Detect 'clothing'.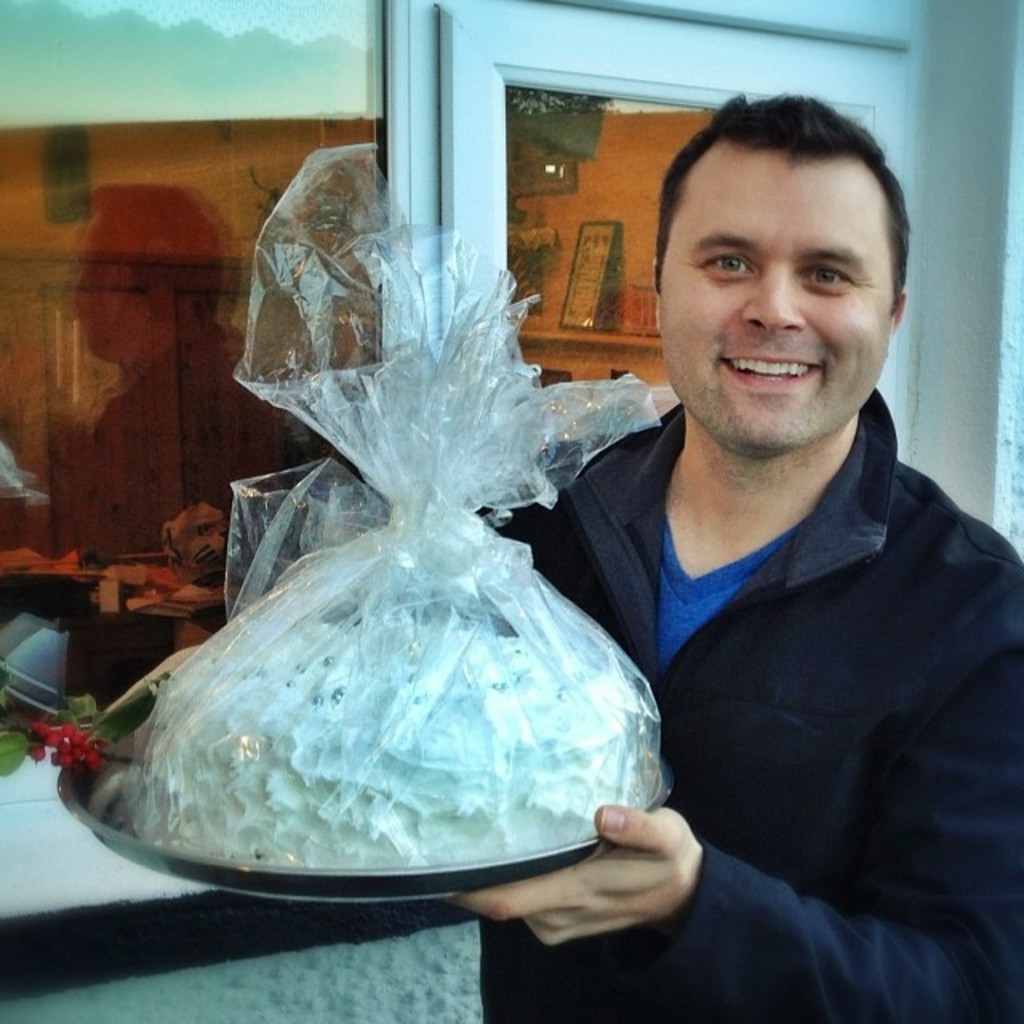
Detected at 475/389/1022/1022.
